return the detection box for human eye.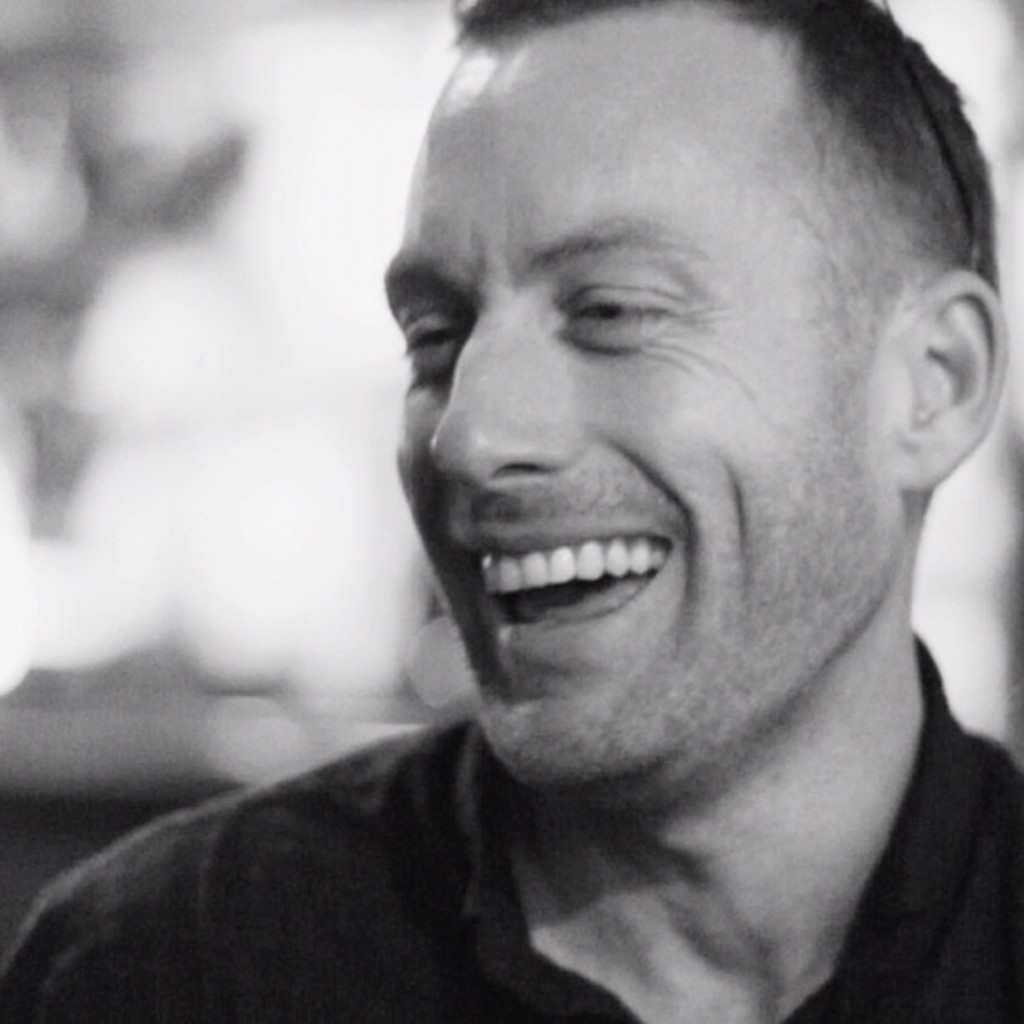
box=[556, 274, 681, 346].
